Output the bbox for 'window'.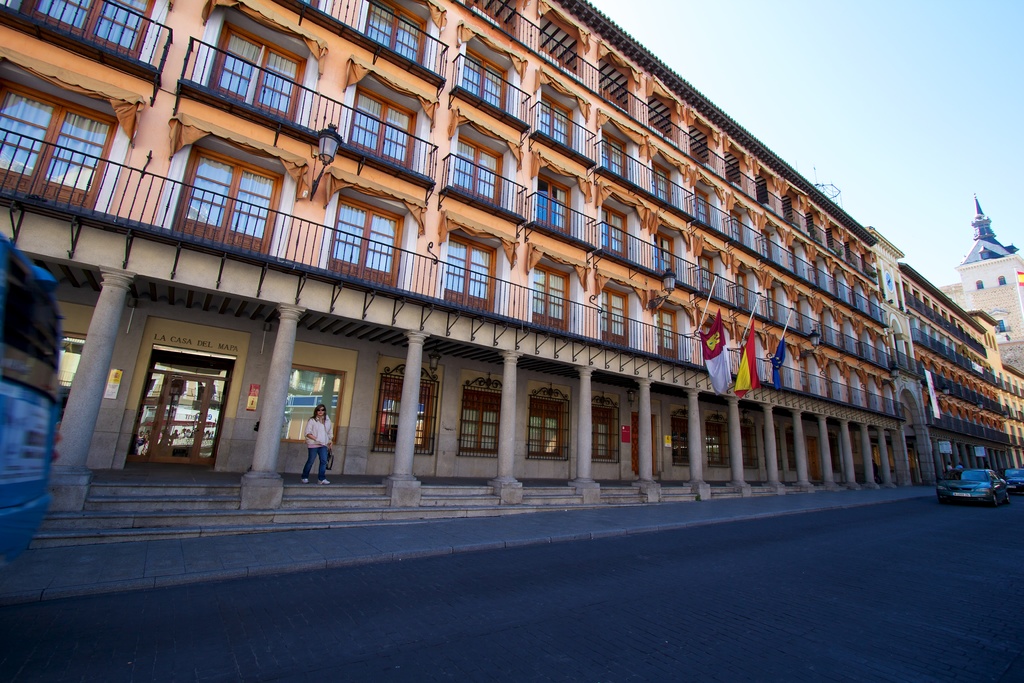
999:275:1008:287.
